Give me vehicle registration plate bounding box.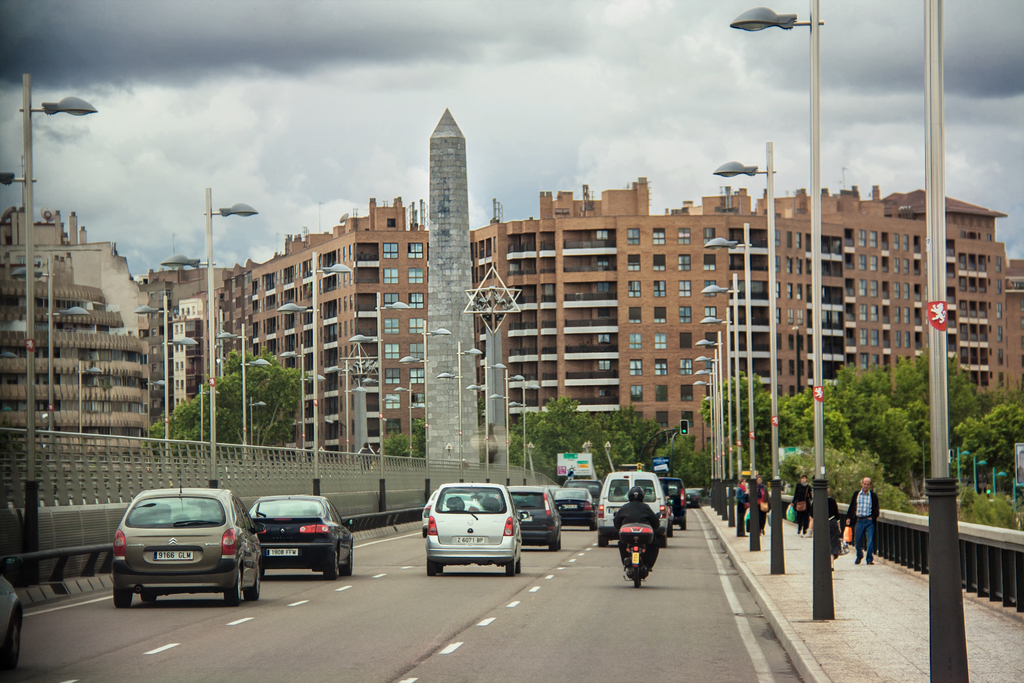
left=458, top=536, right=484, bottom=543.
